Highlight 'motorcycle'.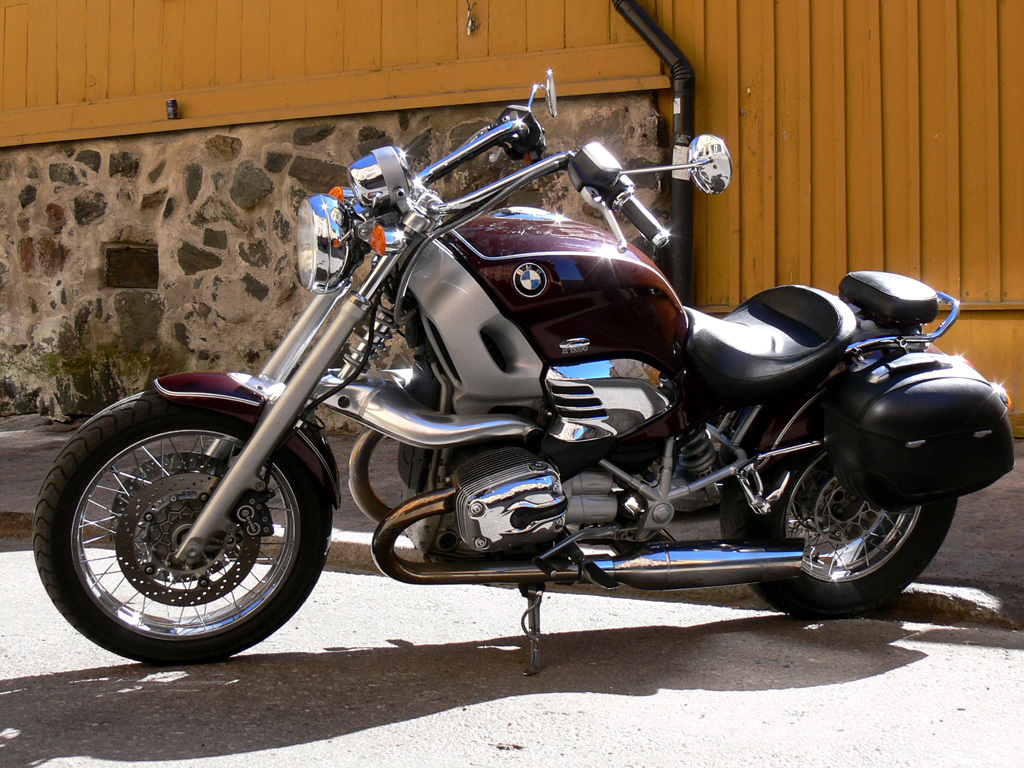
Highlighted region: <bbox>28, 65, 1001, 689</bbox>.
